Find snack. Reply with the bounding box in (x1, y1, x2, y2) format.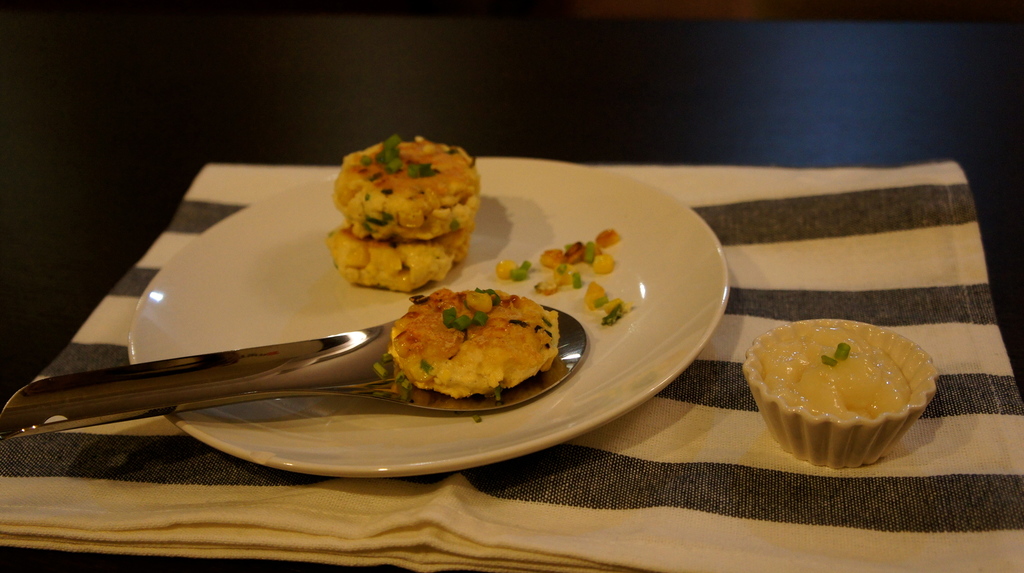
(325, 131, 483, 243).
